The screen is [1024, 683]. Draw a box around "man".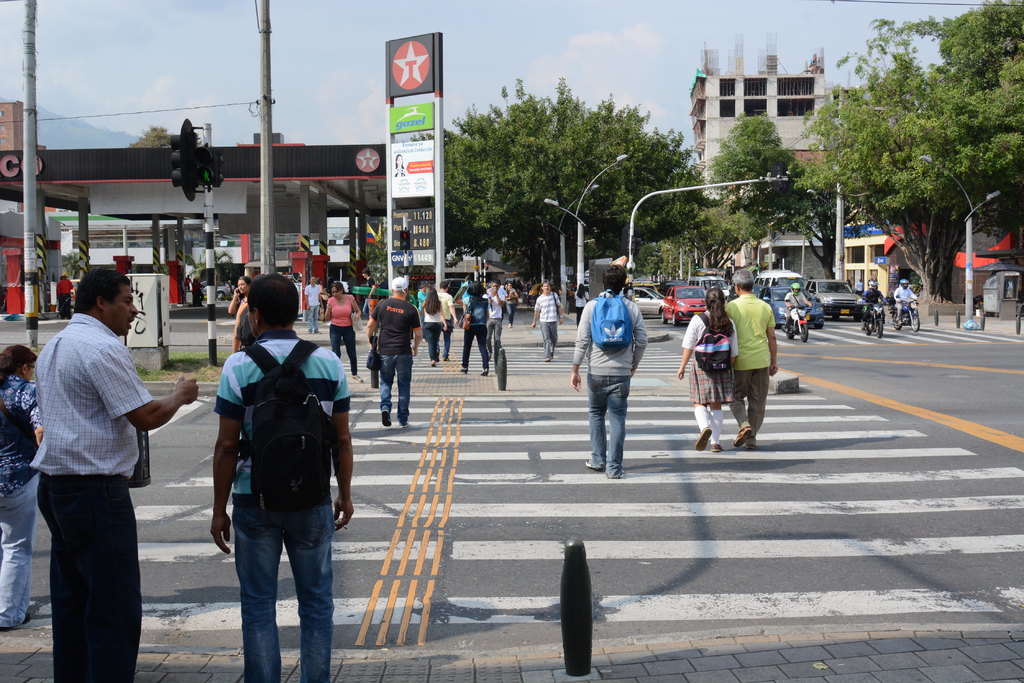
box=[723, 272, 779, 449].
